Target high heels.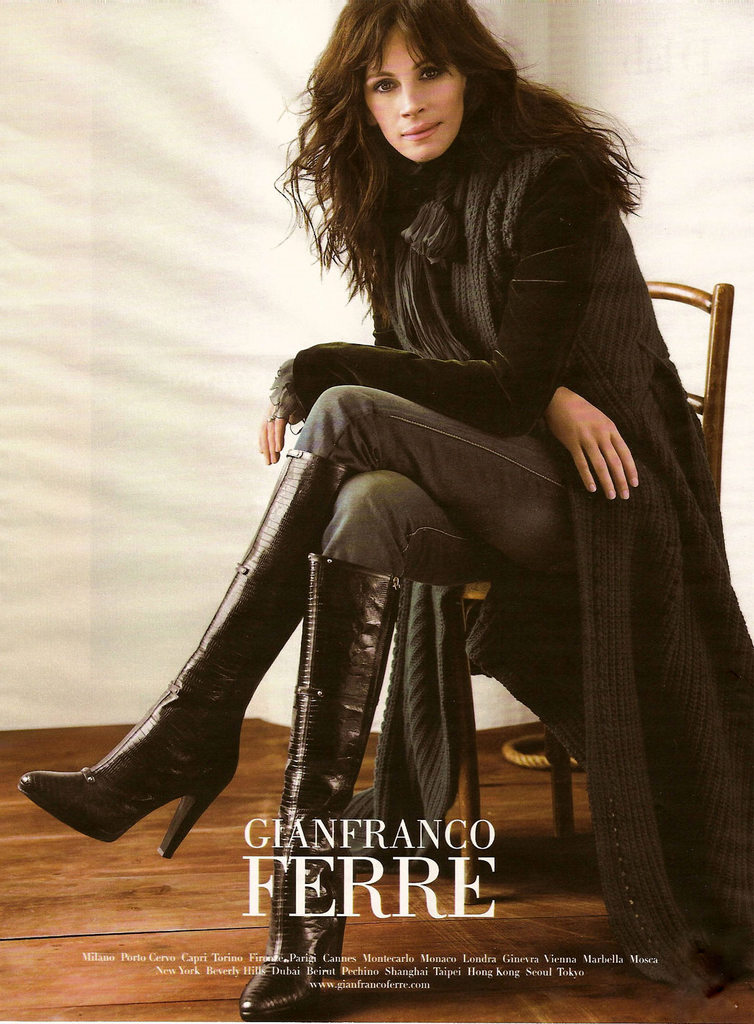
Target region: detection(20, 444, 366, 860).
